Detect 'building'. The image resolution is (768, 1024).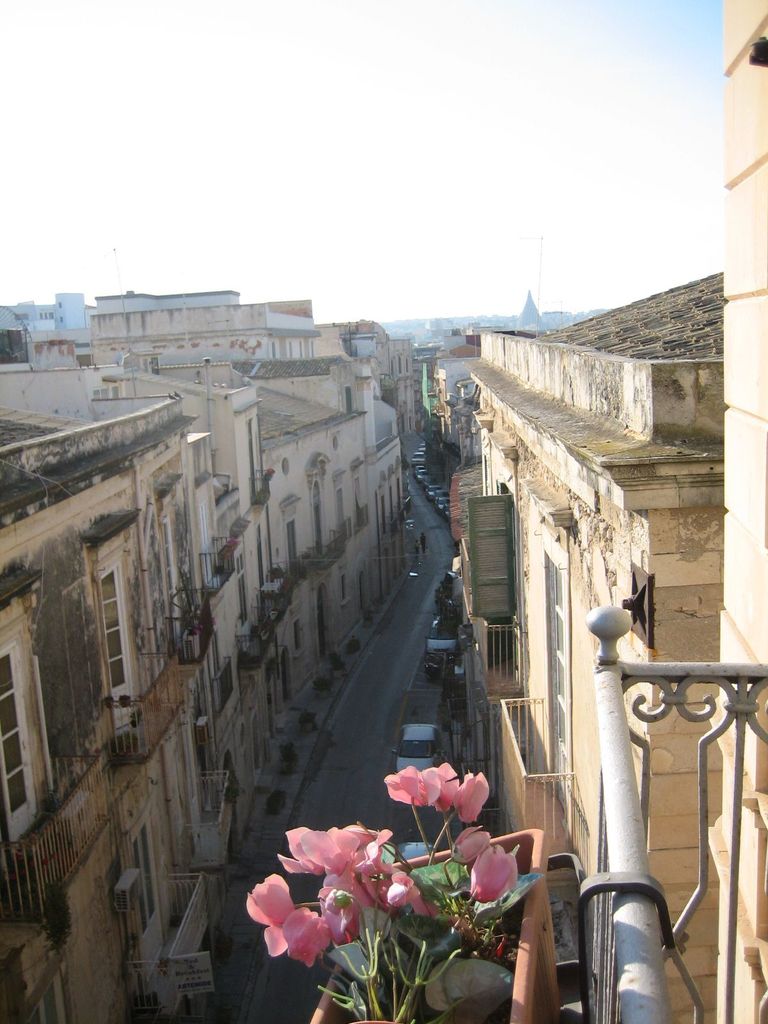
<box>472,269,728,870</box>.
